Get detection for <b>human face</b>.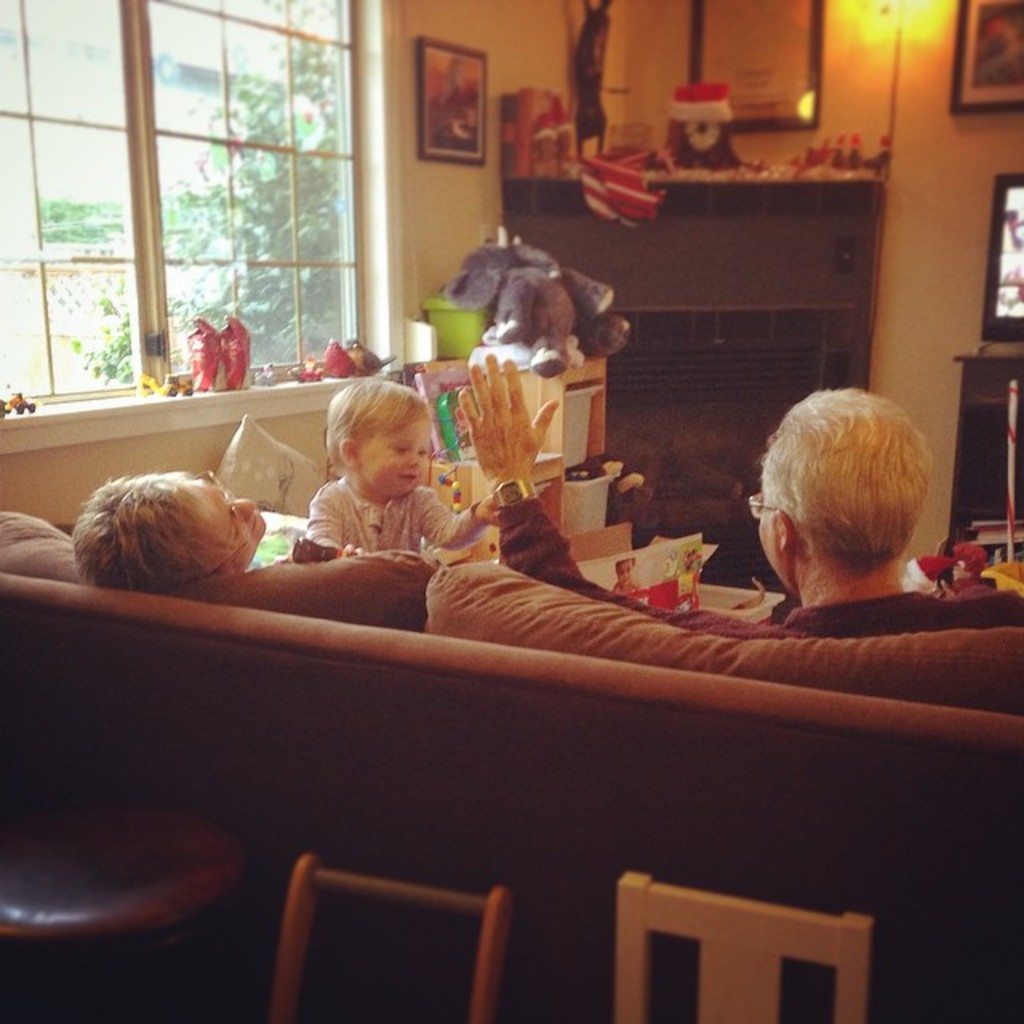
Detection: (left=614, top=557, right=634, bottom=587).
